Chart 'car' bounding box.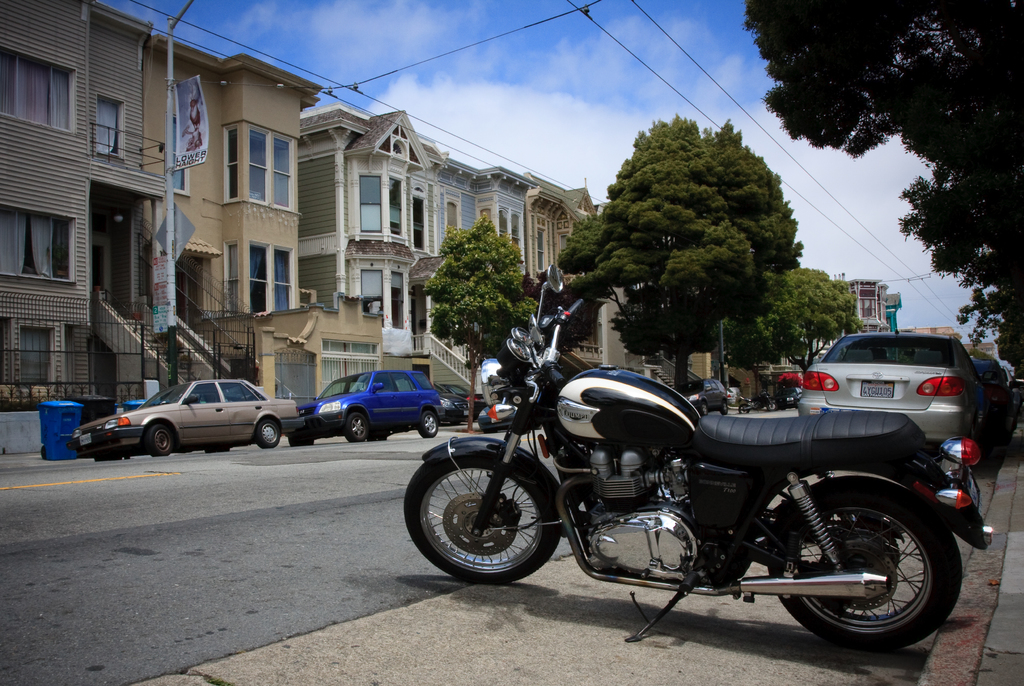
Charted: bbox=(435, 382, 470, 427).
